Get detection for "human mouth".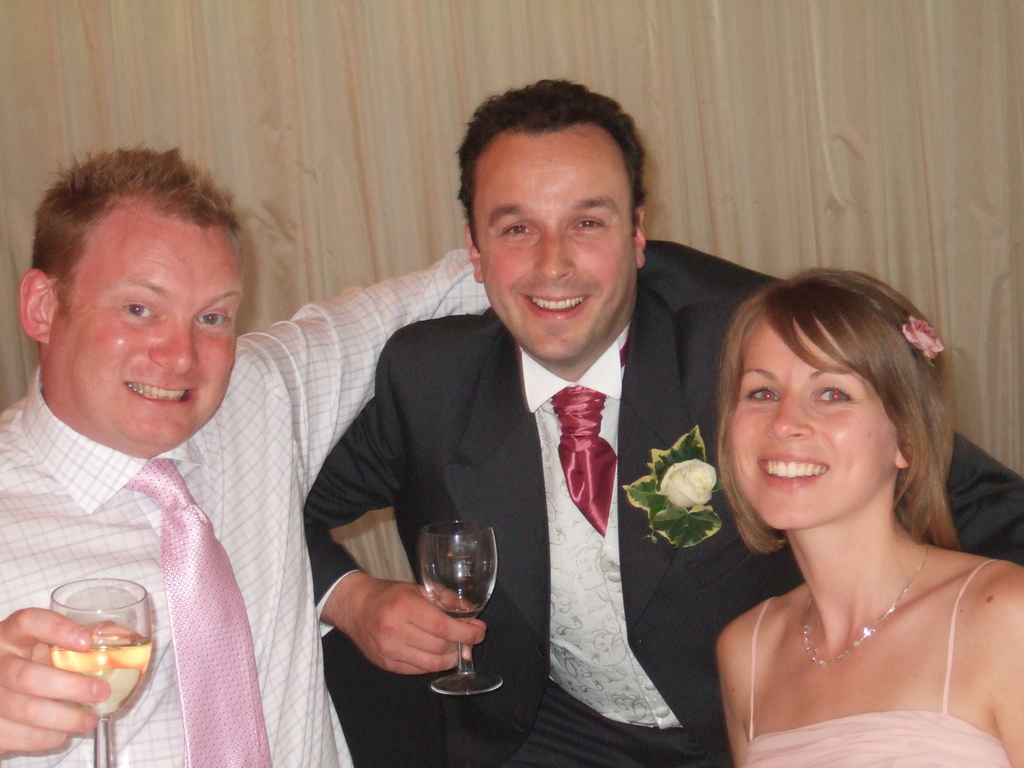
Detection: l=525, t=292, r=594, b=319.
